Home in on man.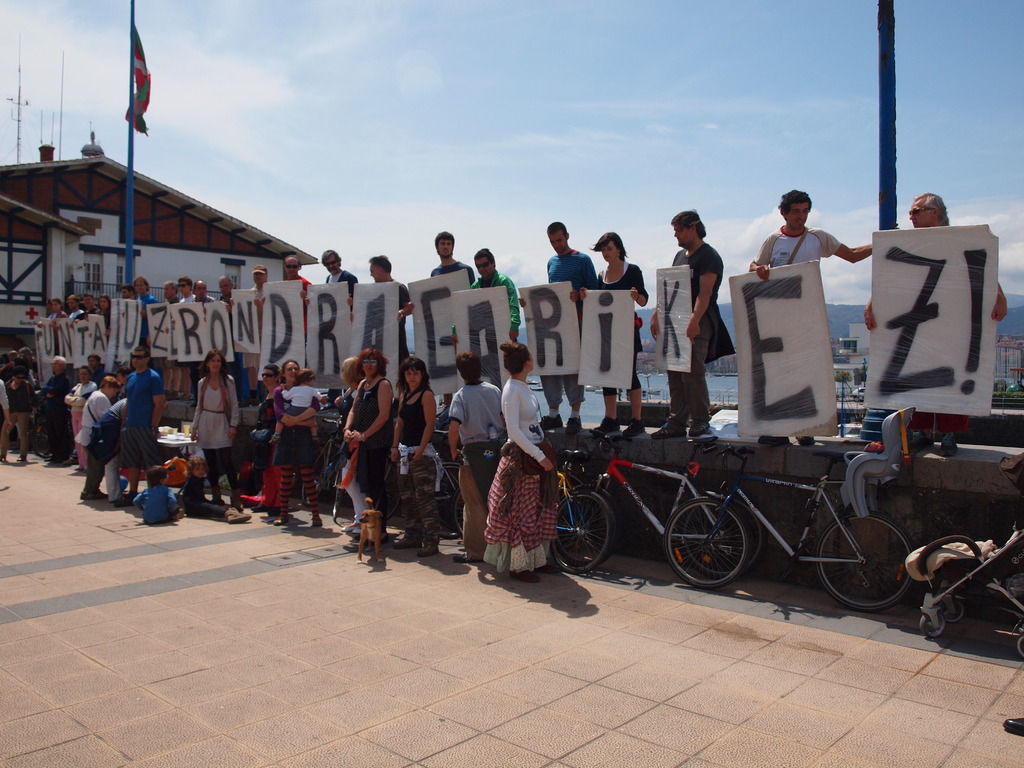
Homed in at bbox=(655, 211, 747, 413).
